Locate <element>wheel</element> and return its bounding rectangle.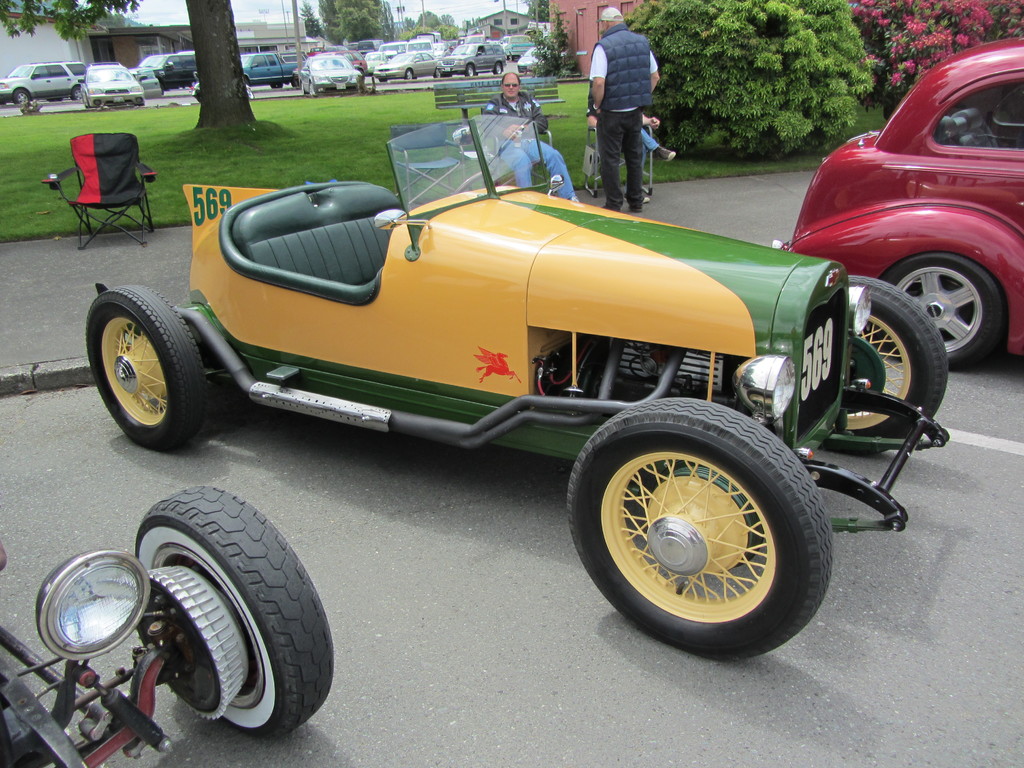
133, 485, 337, 738.
